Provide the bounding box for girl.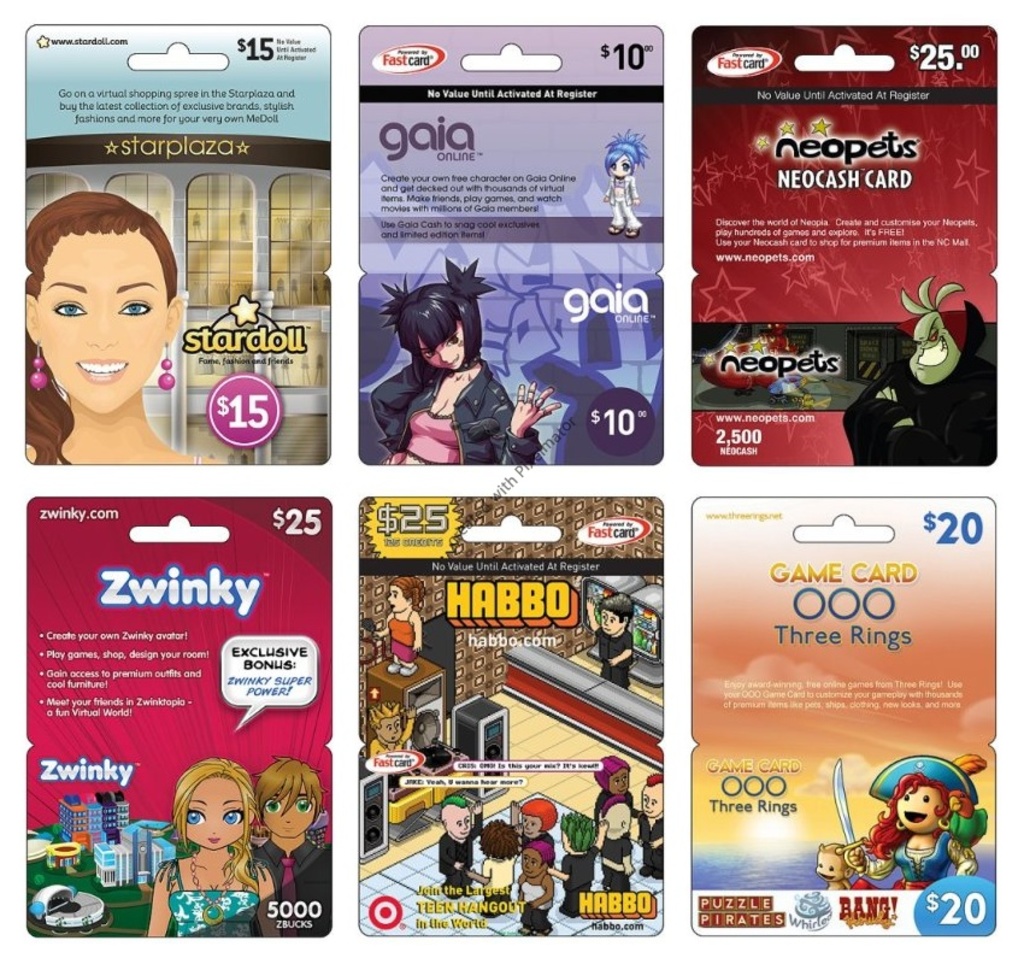
[148,762,275,939].
